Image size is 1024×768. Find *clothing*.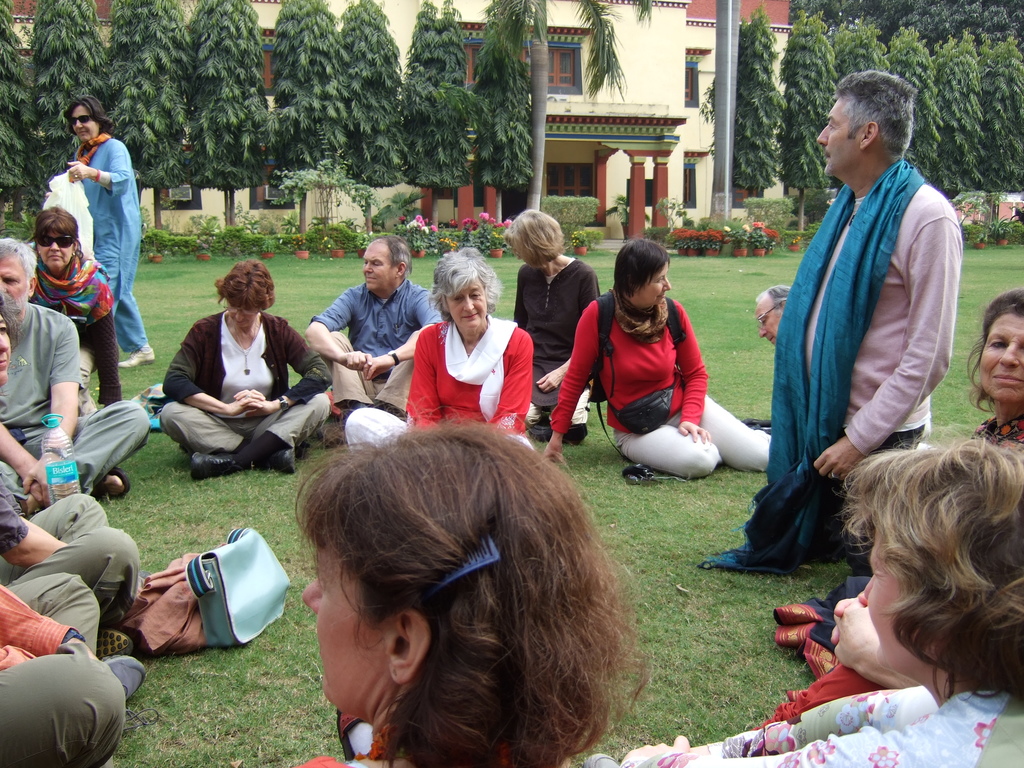
box=[0, 493, 147, 623].
